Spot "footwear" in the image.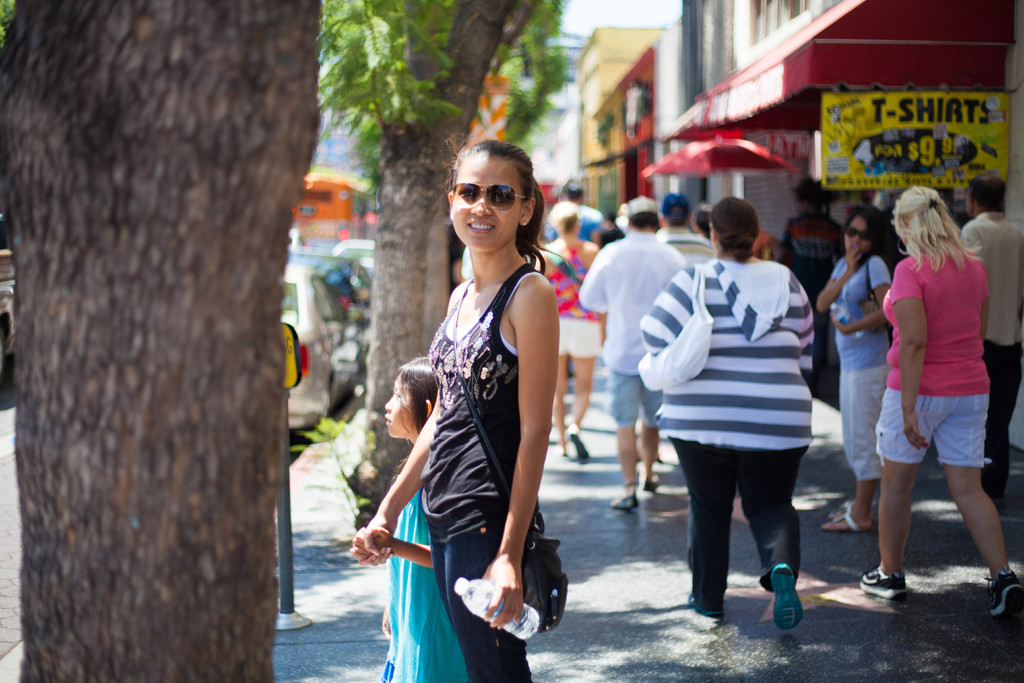
"footwear" found at <region>858, 567, 886, 604</region>.
